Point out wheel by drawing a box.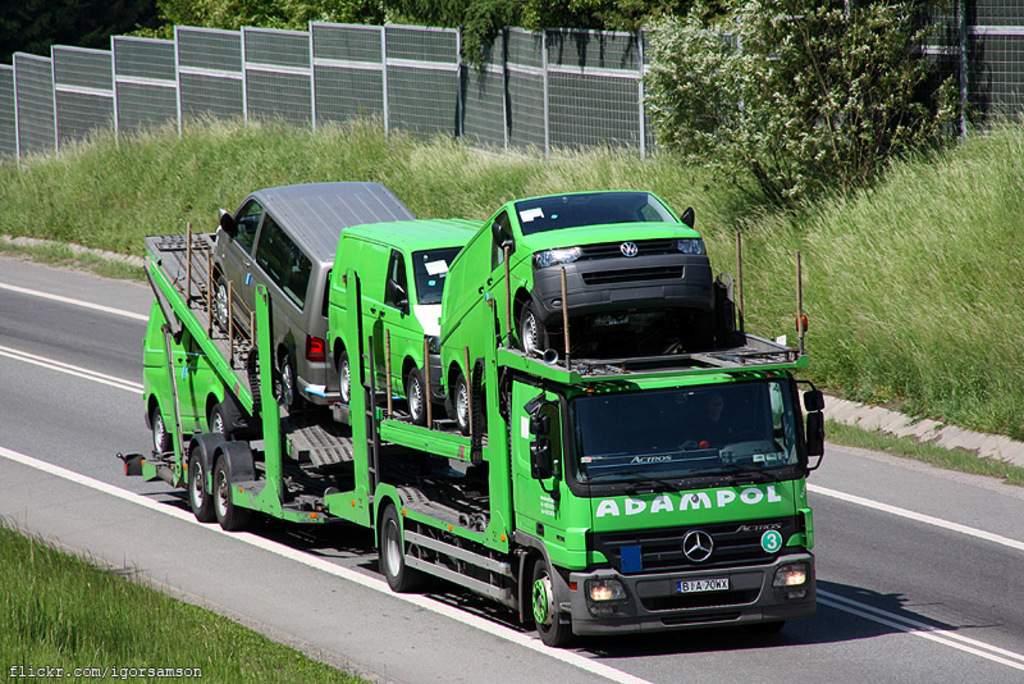
<bbox>518, 300, 552, 361</bbox>.
